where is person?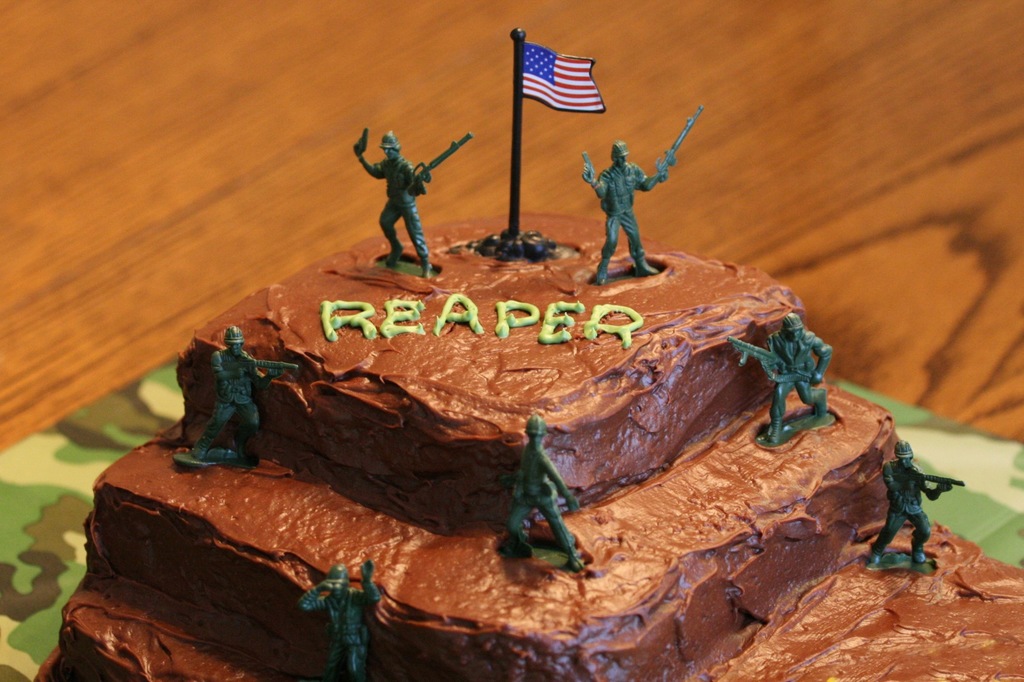
BBox(724, 317, 834, 448).
